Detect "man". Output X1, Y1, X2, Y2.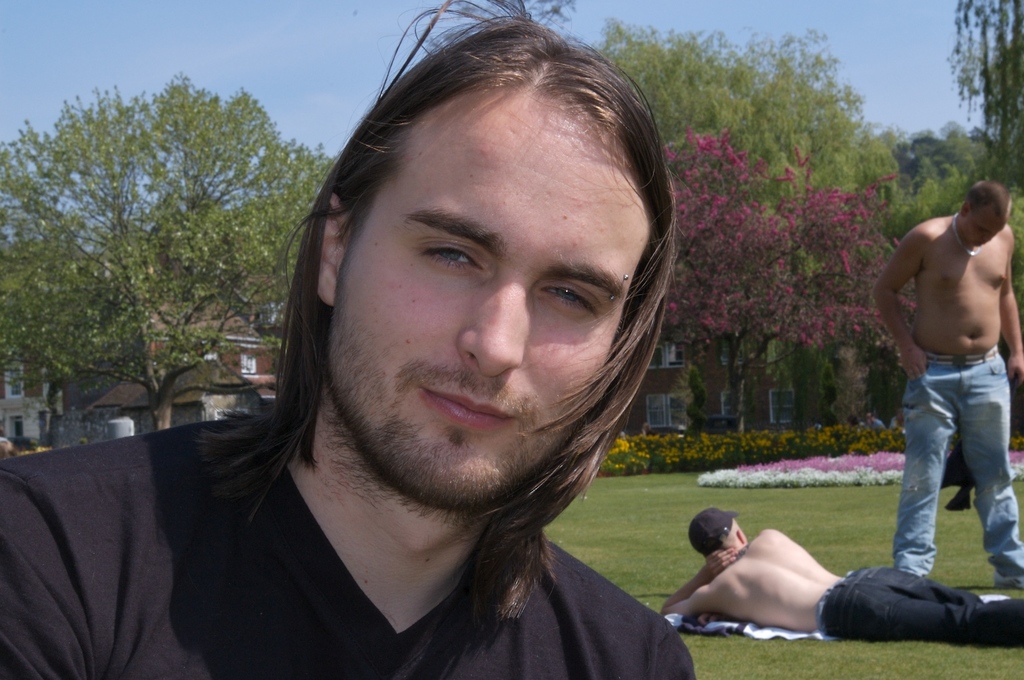
862, 150, 1023, 614.
